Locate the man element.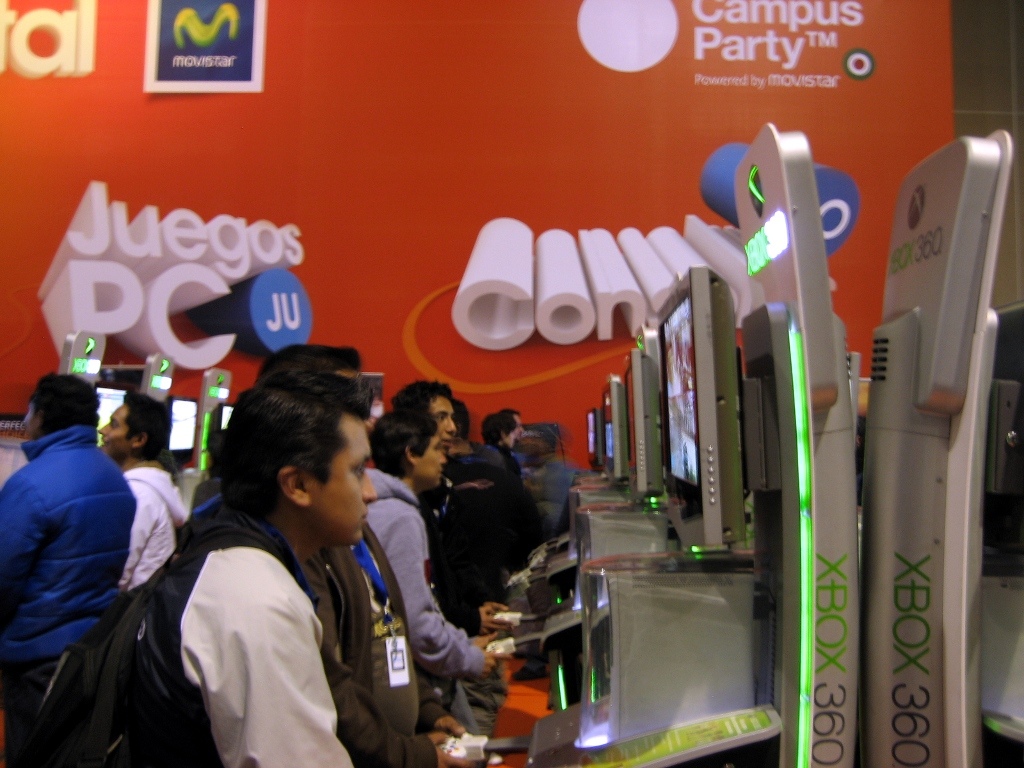
Element bbox: [x1=97, y1=393, x2=186, y2=597].
